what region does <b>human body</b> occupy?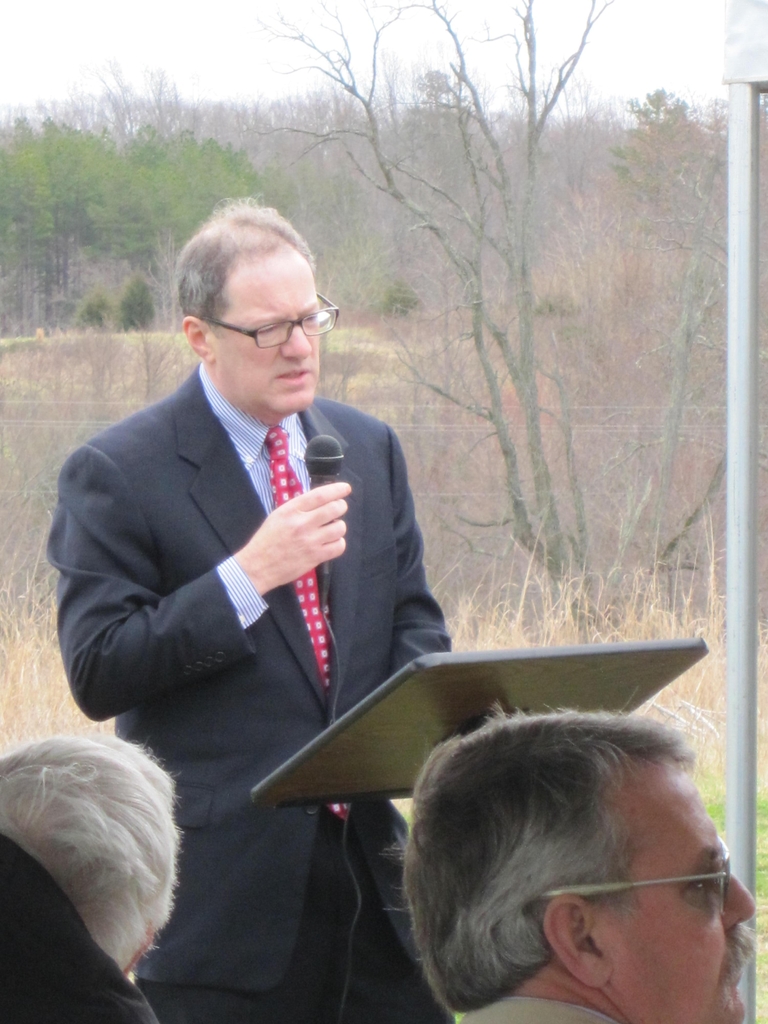
360,692,747,1023.
